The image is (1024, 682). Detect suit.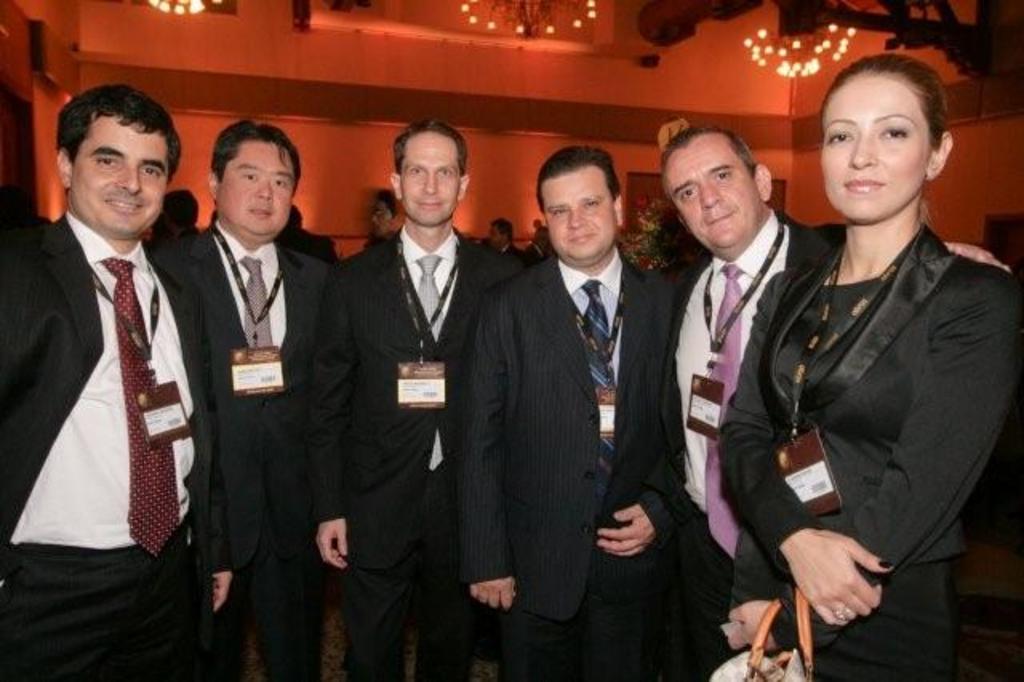
Detection: x1=654 y1=197 x2=834 y2=680.
